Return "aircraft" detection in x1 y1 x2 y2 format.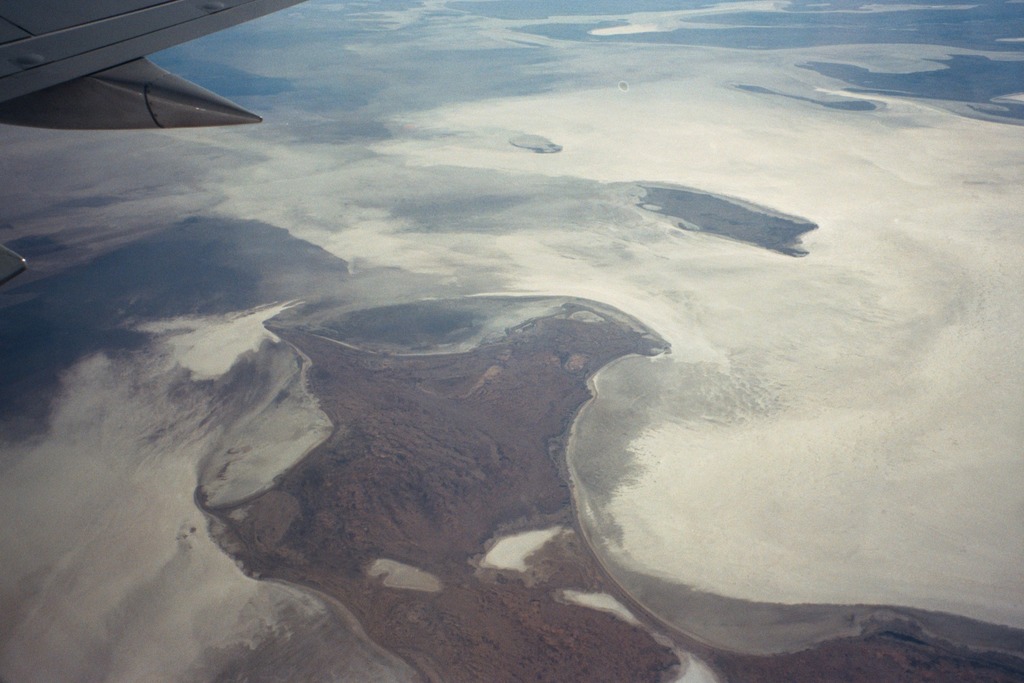
0 0 305 283.
